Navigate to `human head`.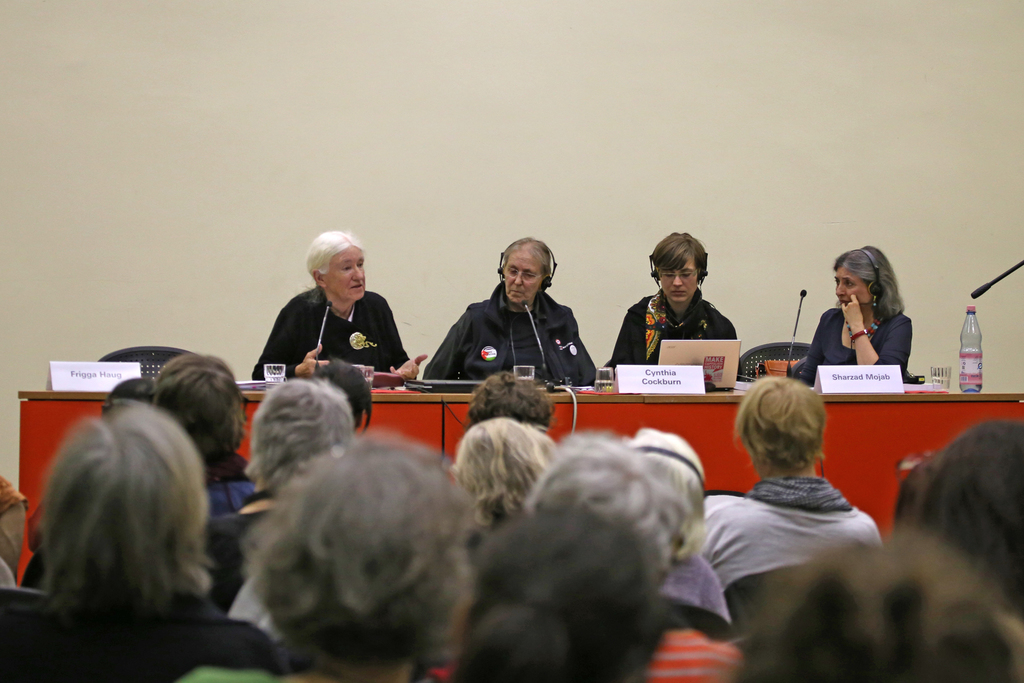
Navigation target: BBox(245, 377, 356, 496).
